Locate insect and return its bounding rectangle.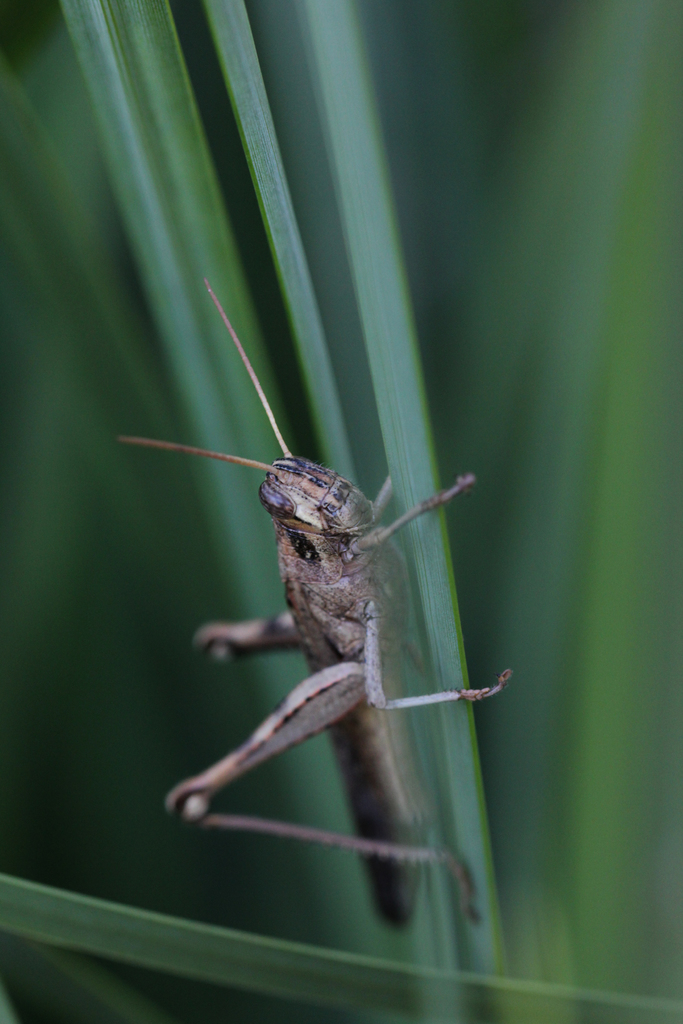
{"left": 105, "top": 281, "right": 518, "bottom": 930}.
